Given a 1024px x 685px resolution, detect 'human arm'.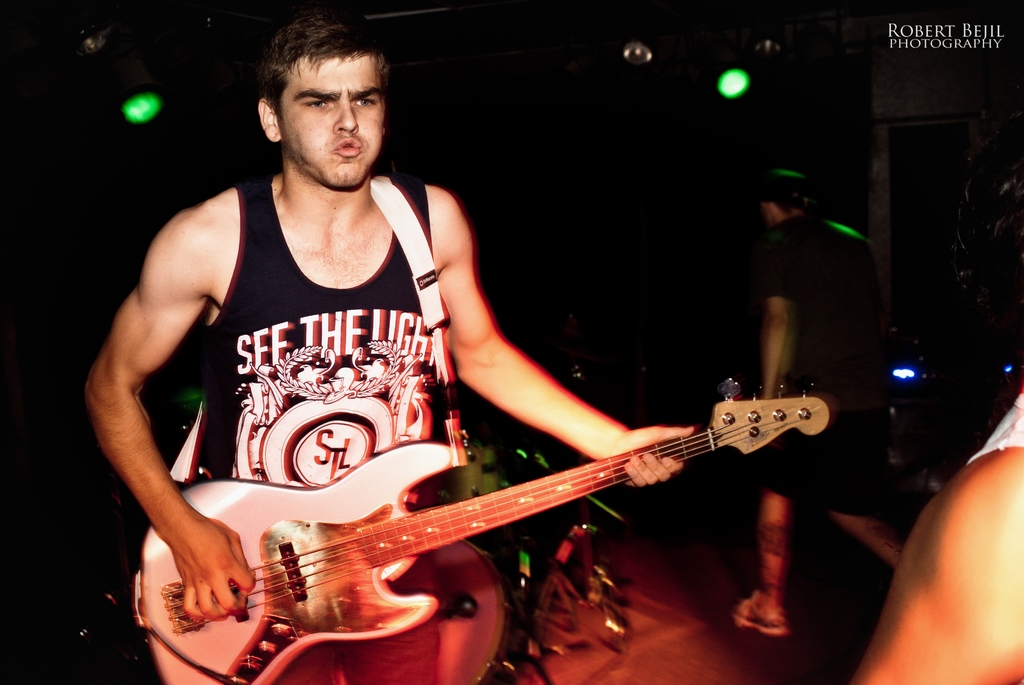
(x1=850, y1=446, x2=1023, y2=684).
